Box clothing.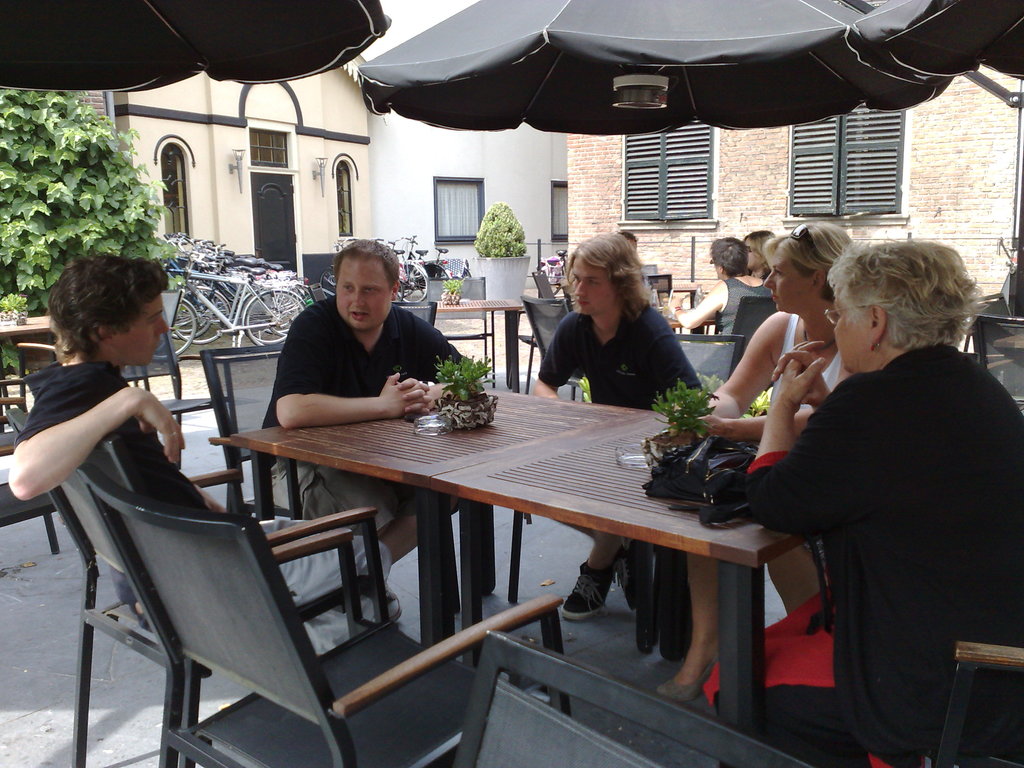
(x1=0, y1=340, x2=234, y2=517).
